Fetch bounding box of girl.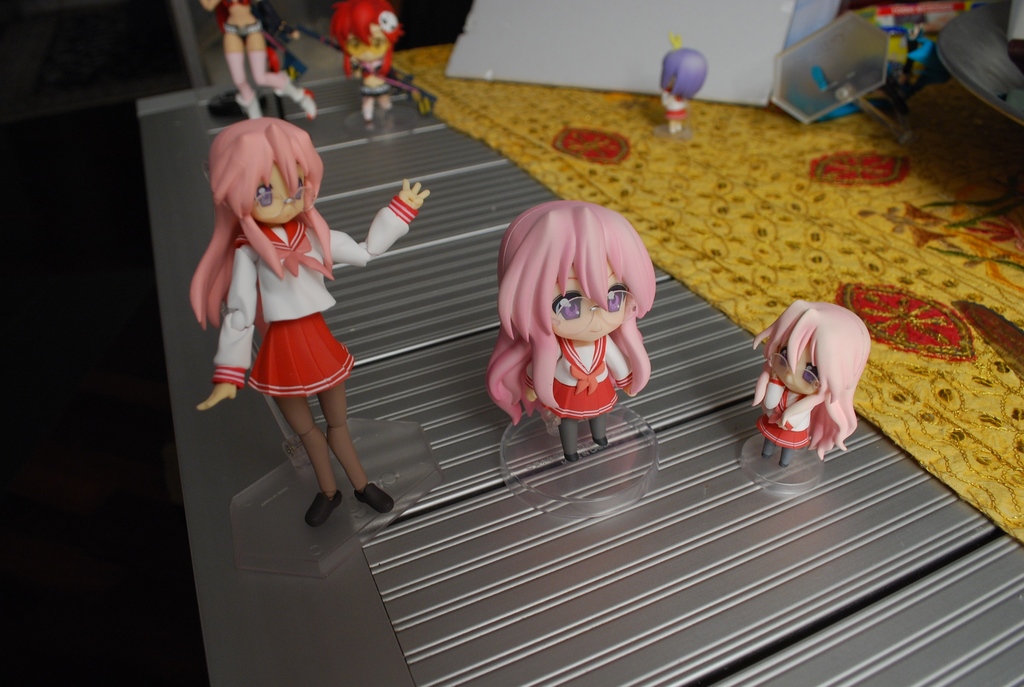
Bbox: pyautogui.locateOnScreen(476, 210, 664, 484).
